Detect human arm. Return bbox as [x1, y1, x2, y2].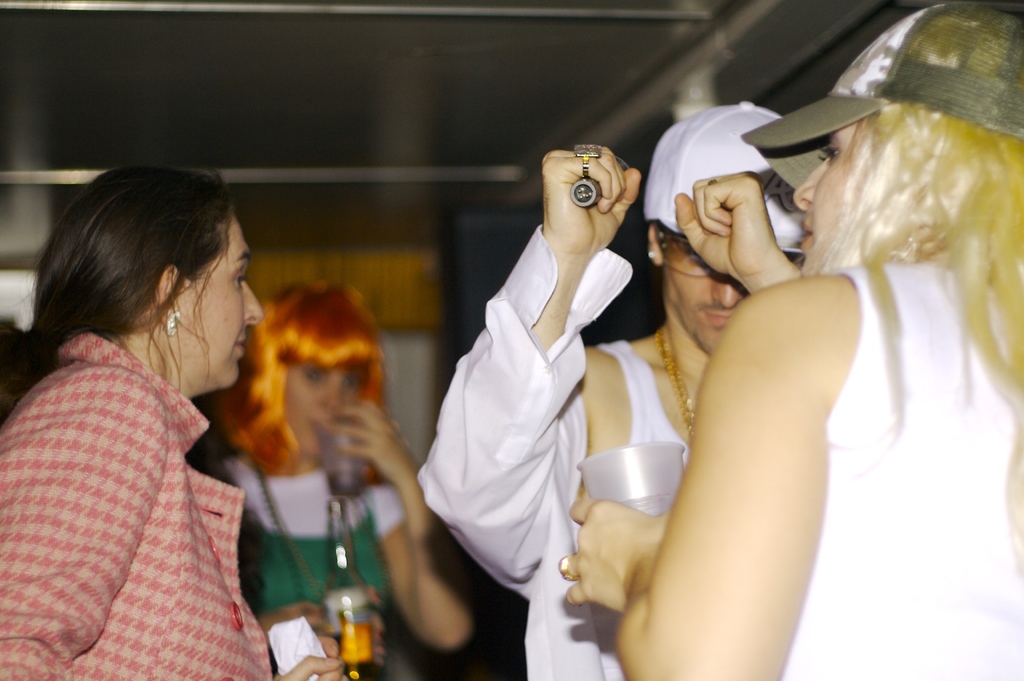
[669, 171, 805, 304].
